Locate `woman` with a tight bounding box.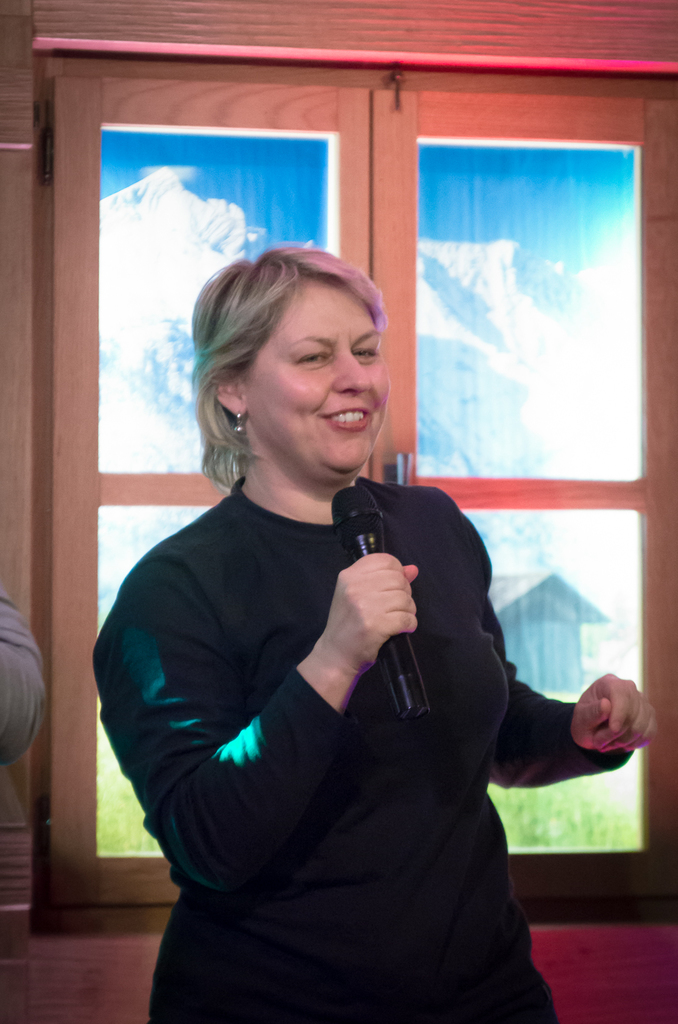
left=125, top=216, right=592, bottom=1023.
